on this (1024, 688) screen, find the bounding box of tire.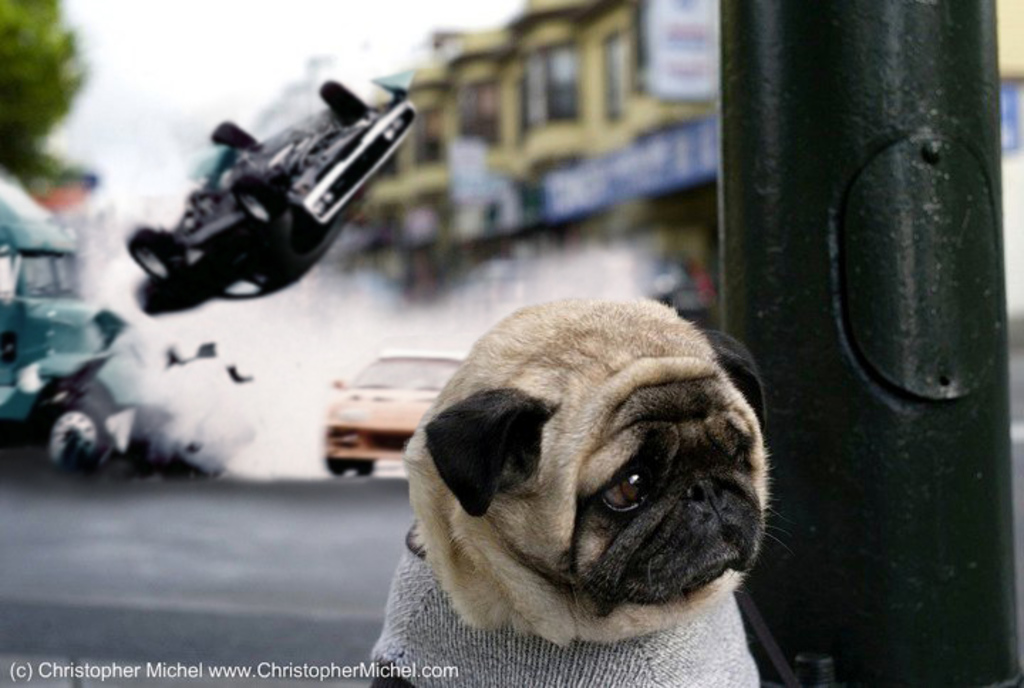
Bounding box: bbox=(210, 118, 255, 149).
